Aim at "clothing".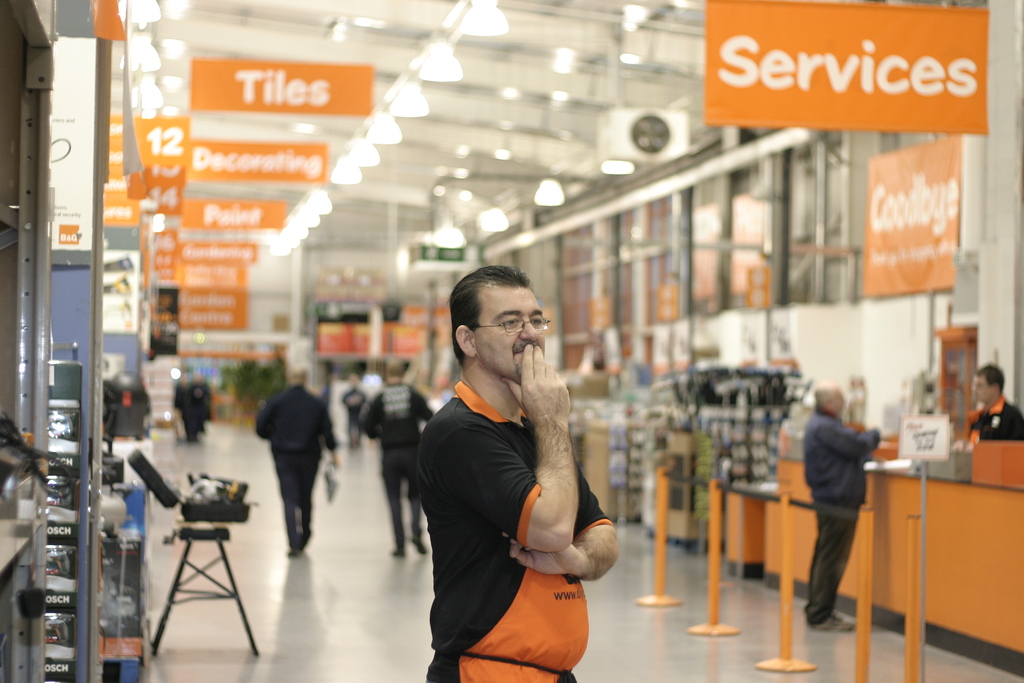
Aimed at (968, 394, 1023, 443).
